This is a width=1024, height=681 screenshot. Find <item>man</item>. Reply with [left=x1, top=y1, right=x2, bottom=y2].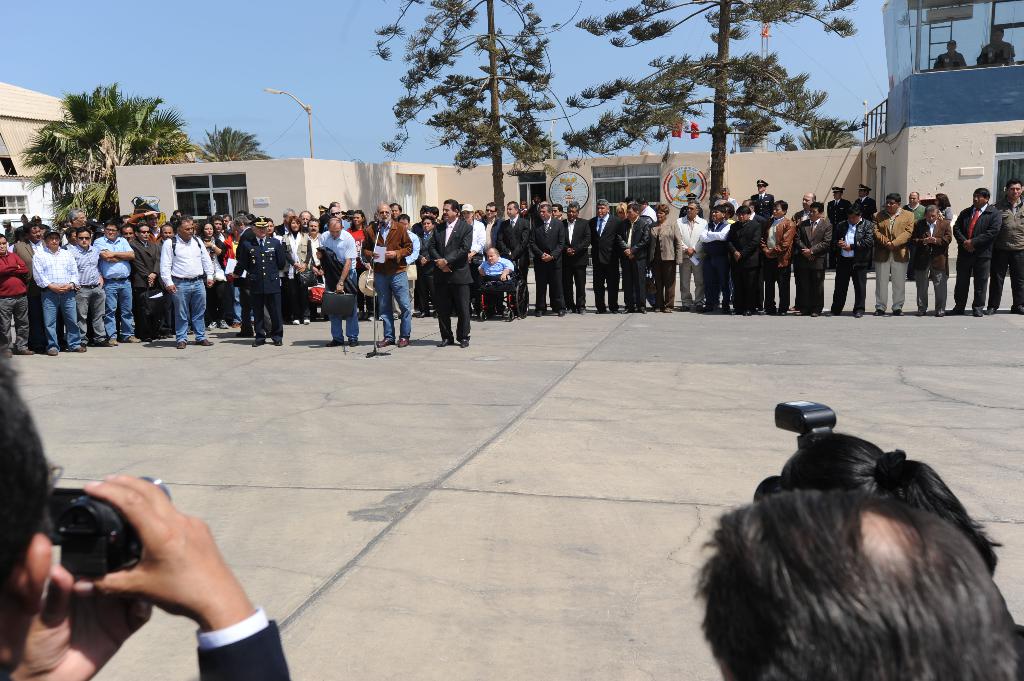
[left=858, top=180, right=877, bottom=227].
